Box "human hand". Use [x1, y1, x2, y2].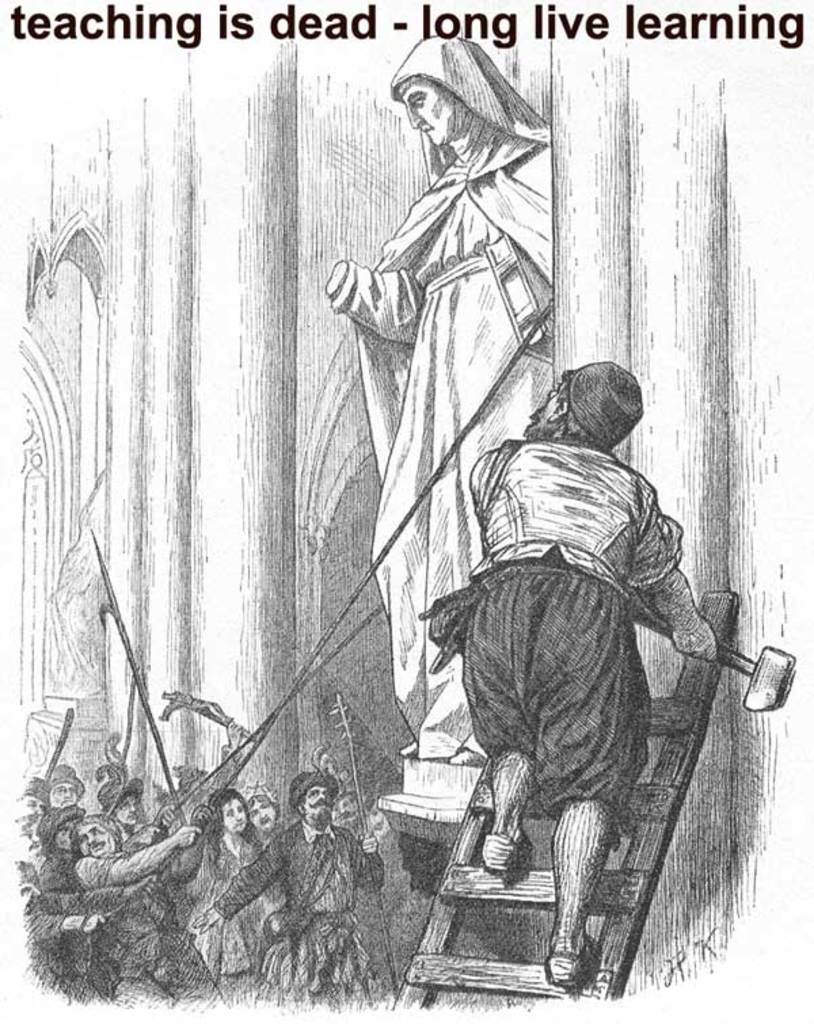
[191, 909, 229, 933].
